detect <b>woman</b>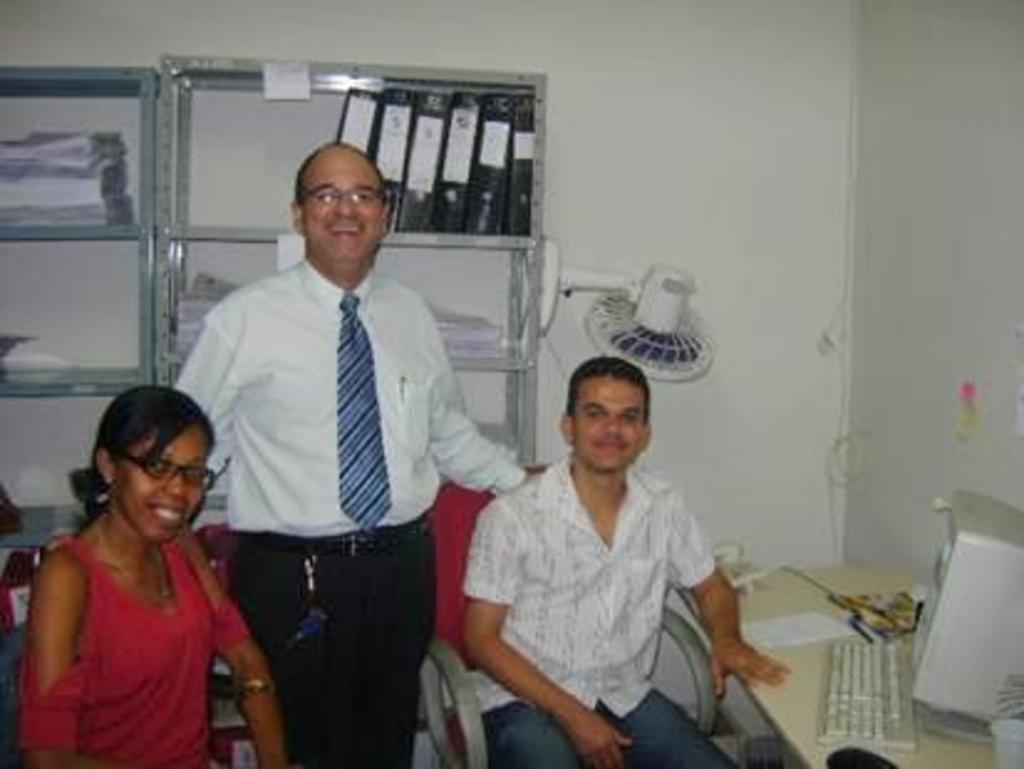
bbox(22, 382, 295, 767)
